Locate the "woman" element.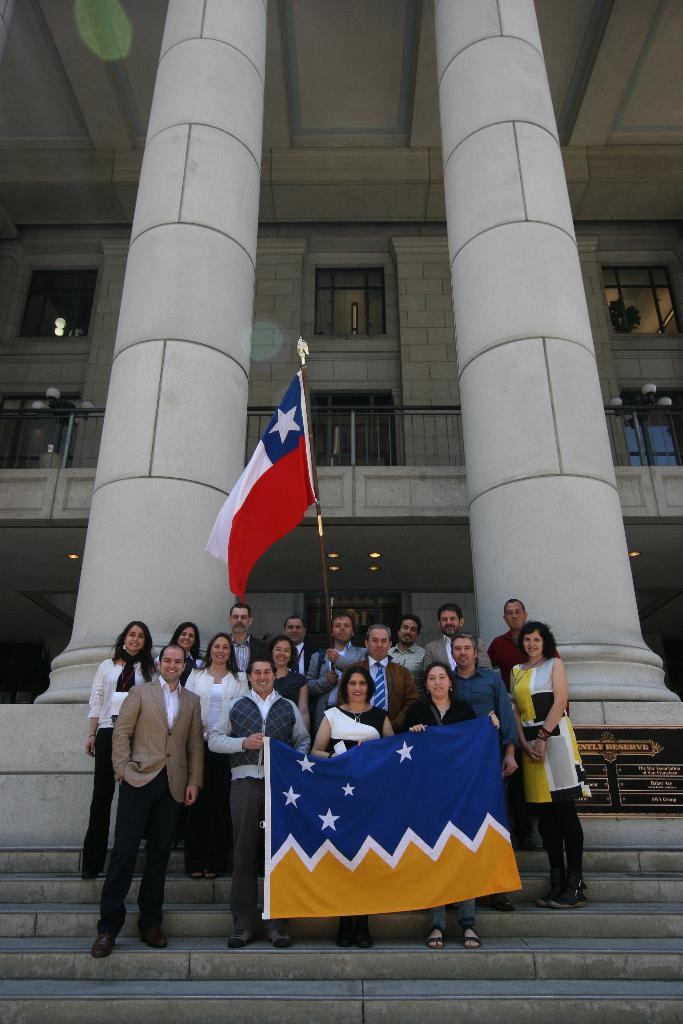
Element bbox: rect(80, 617, 159, 883).
